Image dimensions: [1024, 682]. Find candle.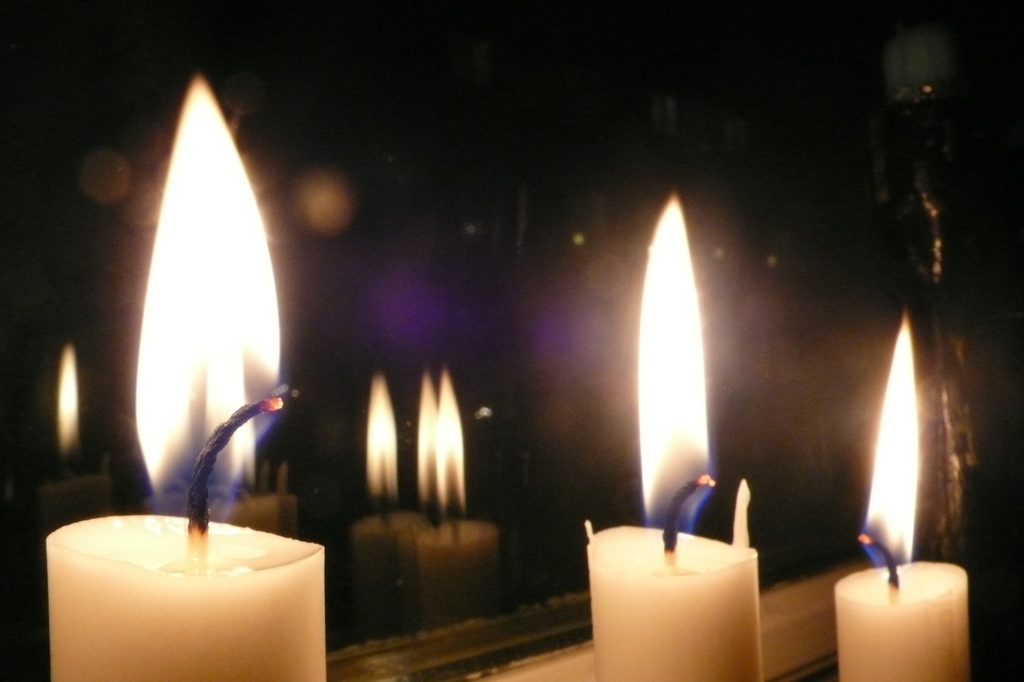
<region>413, 364, 437, 532</region>.
